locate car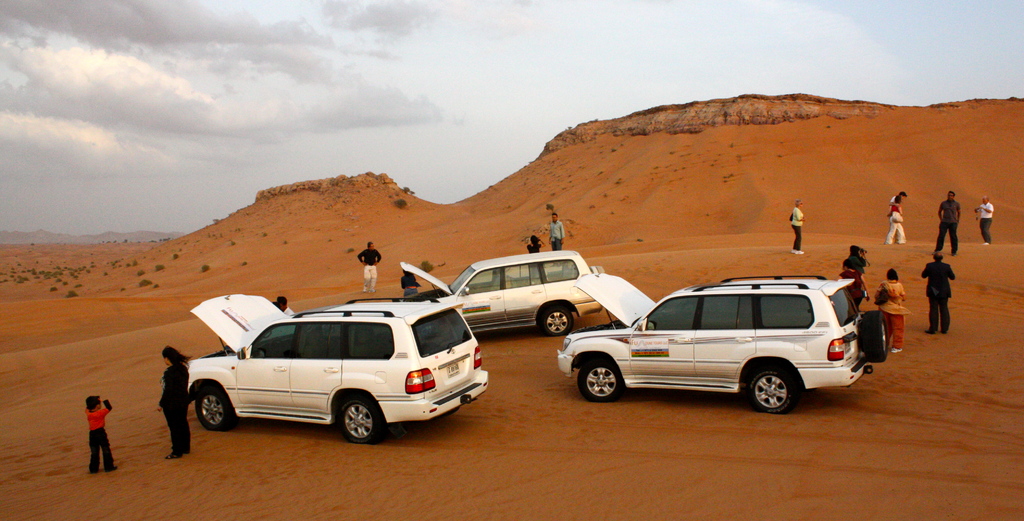
detection(399, 251, 605, 340)
